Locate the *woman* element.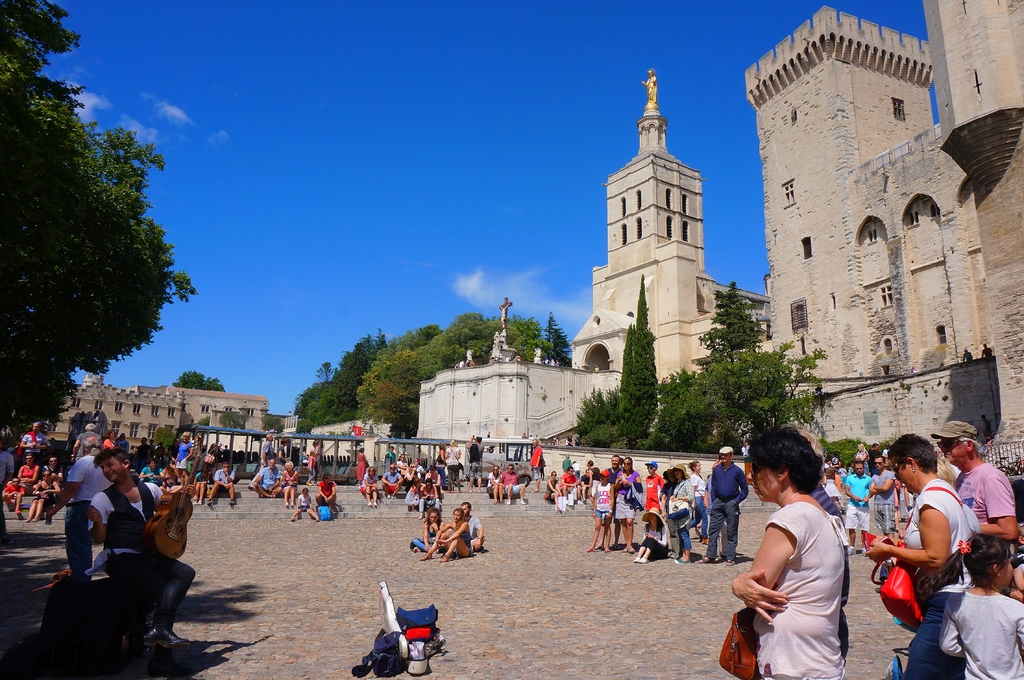
Element bbox: (403, 461, 421, 492).
